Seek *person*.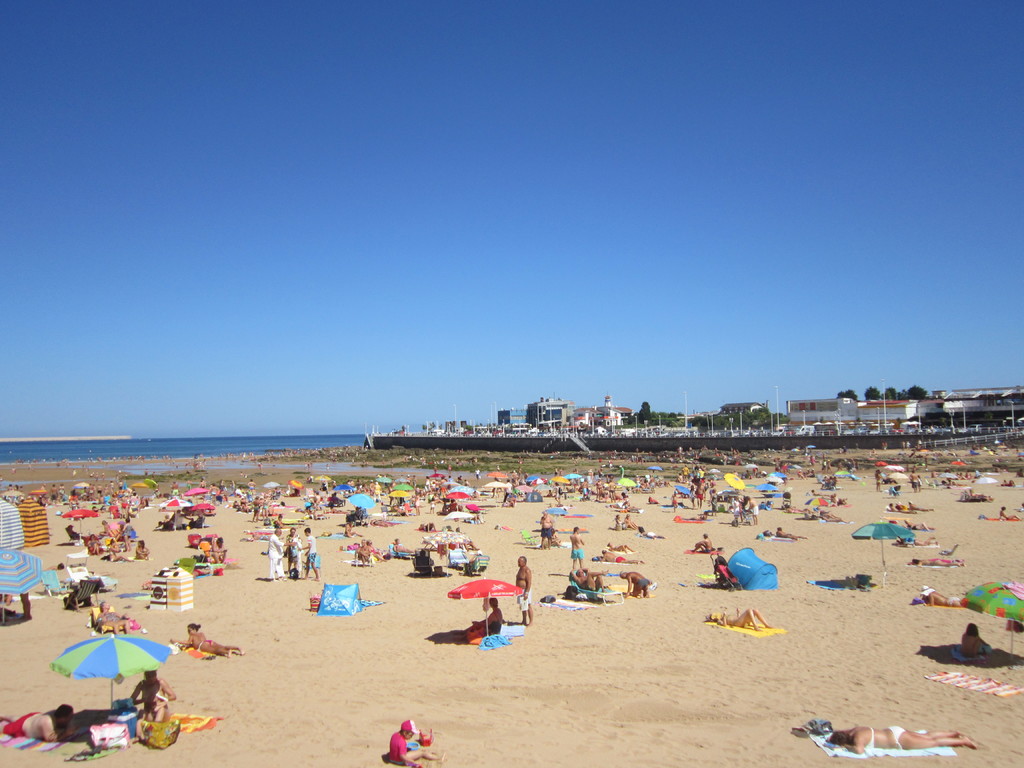
pyautogui.locateOnScreen(92, 602, 136, 623).
